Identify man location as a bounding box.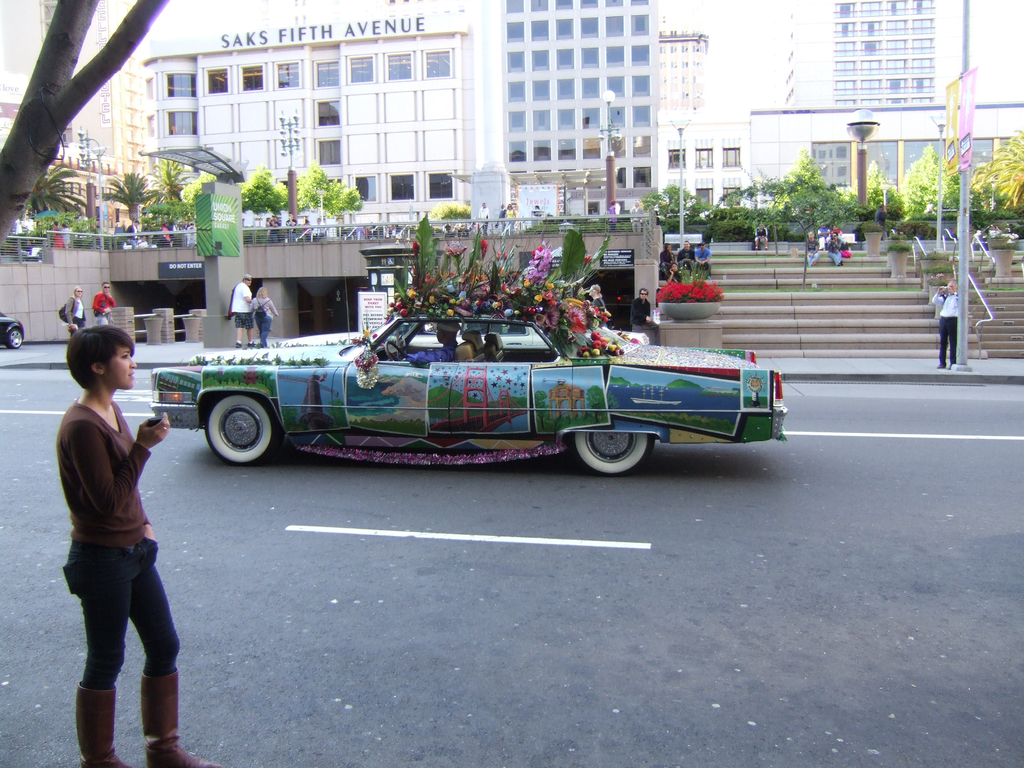
pyautogui.locateOnScreen(229, 272, 254, 350).
